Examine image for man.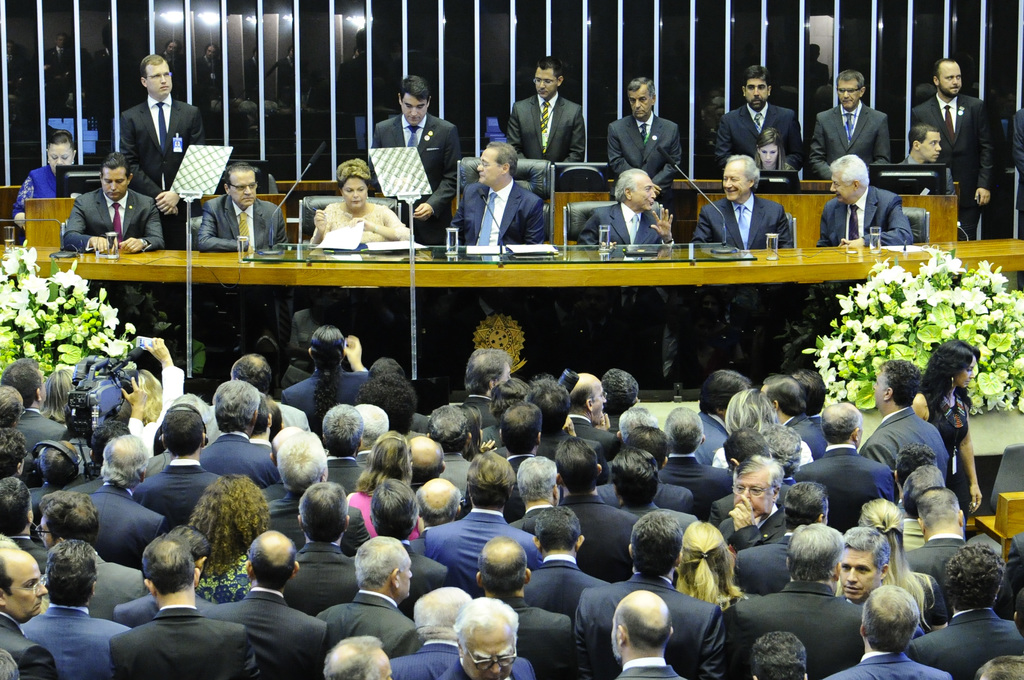
Examination result: bbox(729, 517, 868, 679).
